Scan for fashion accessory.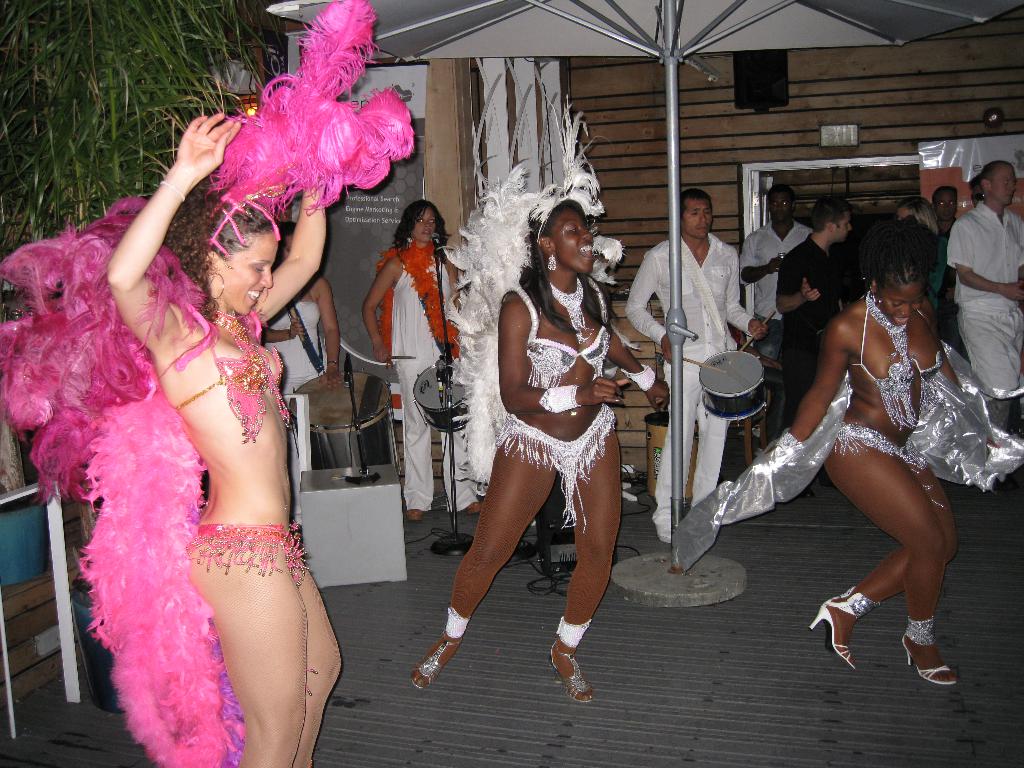
Scan result: locate(373, 243, 460, 372).
